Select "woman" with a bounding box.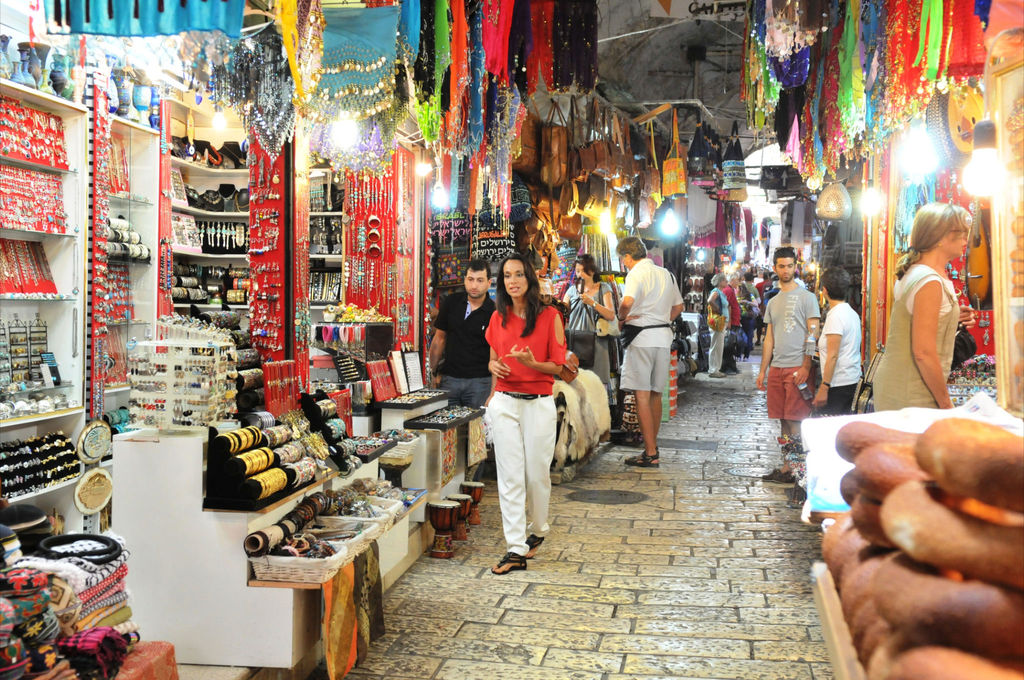
(707,271,735,379).
